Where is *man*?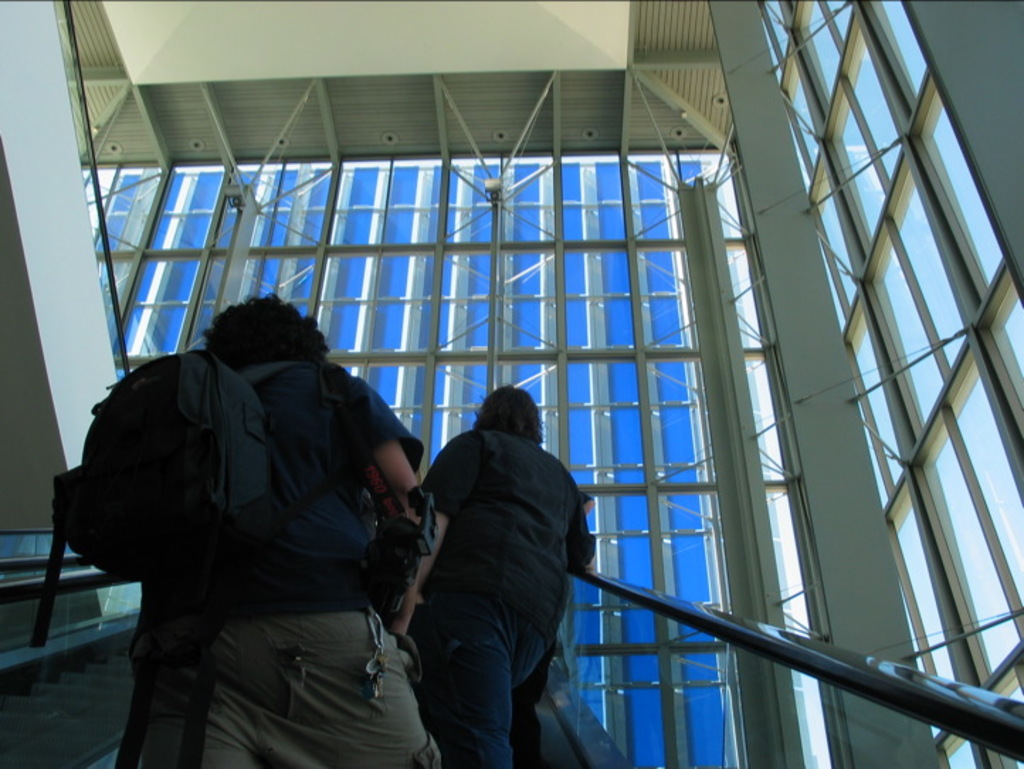
<box>130,297,420,768</box>.
